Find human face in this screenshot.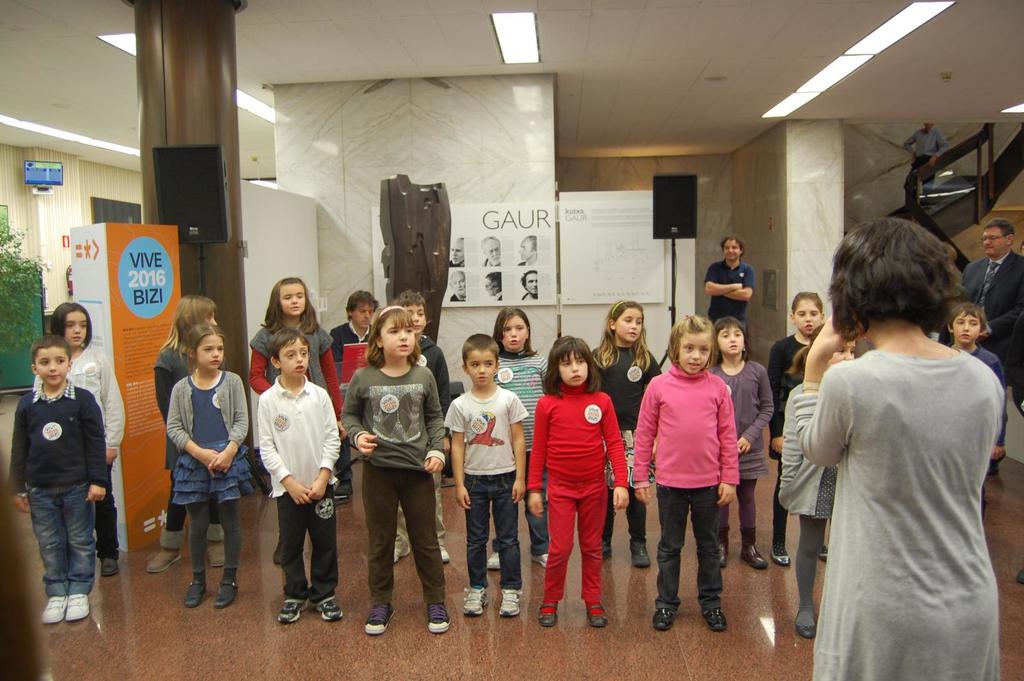
The bounding box for human face is (719,328,745,356).
